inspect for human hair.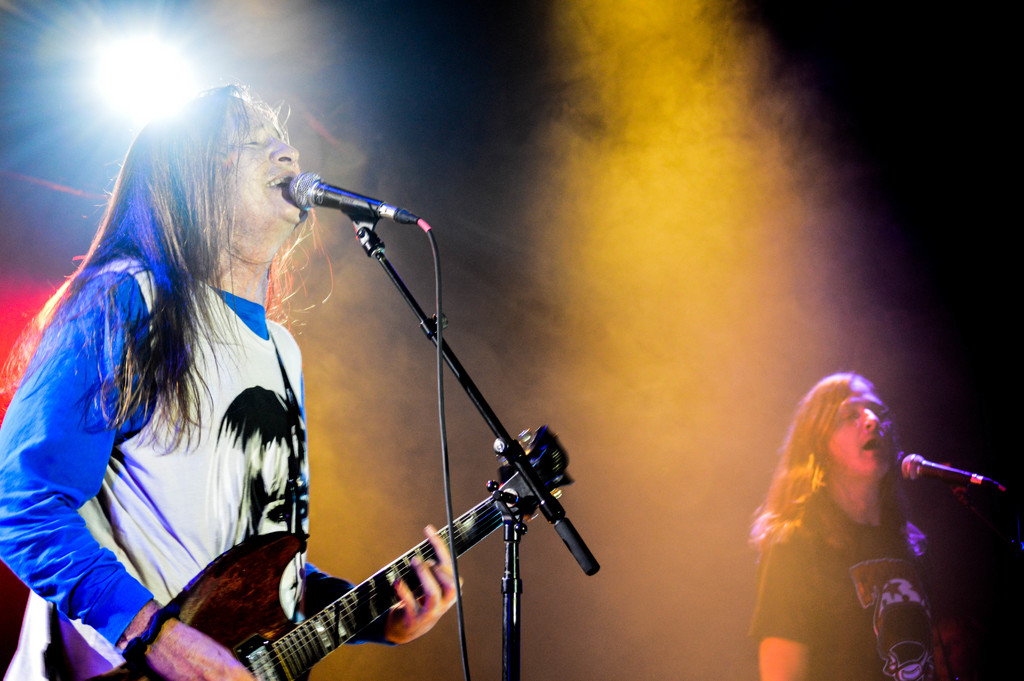
Inspection: (left=68, top=72, right=337, bottom=478).
